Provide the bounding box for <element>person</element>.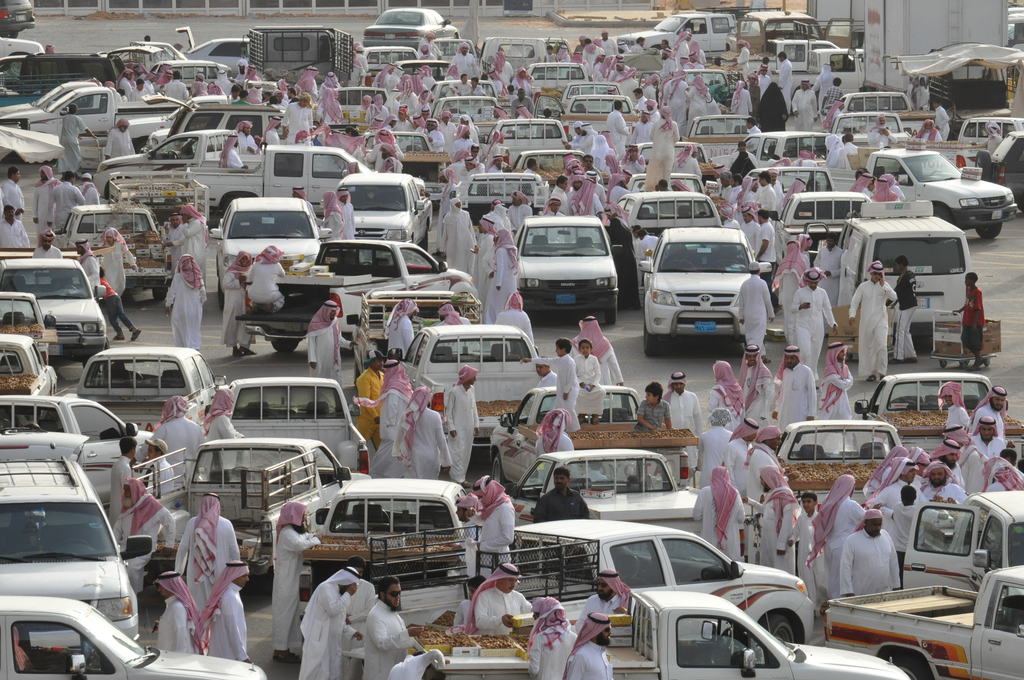
bbox(535, 404, 580, 482).
